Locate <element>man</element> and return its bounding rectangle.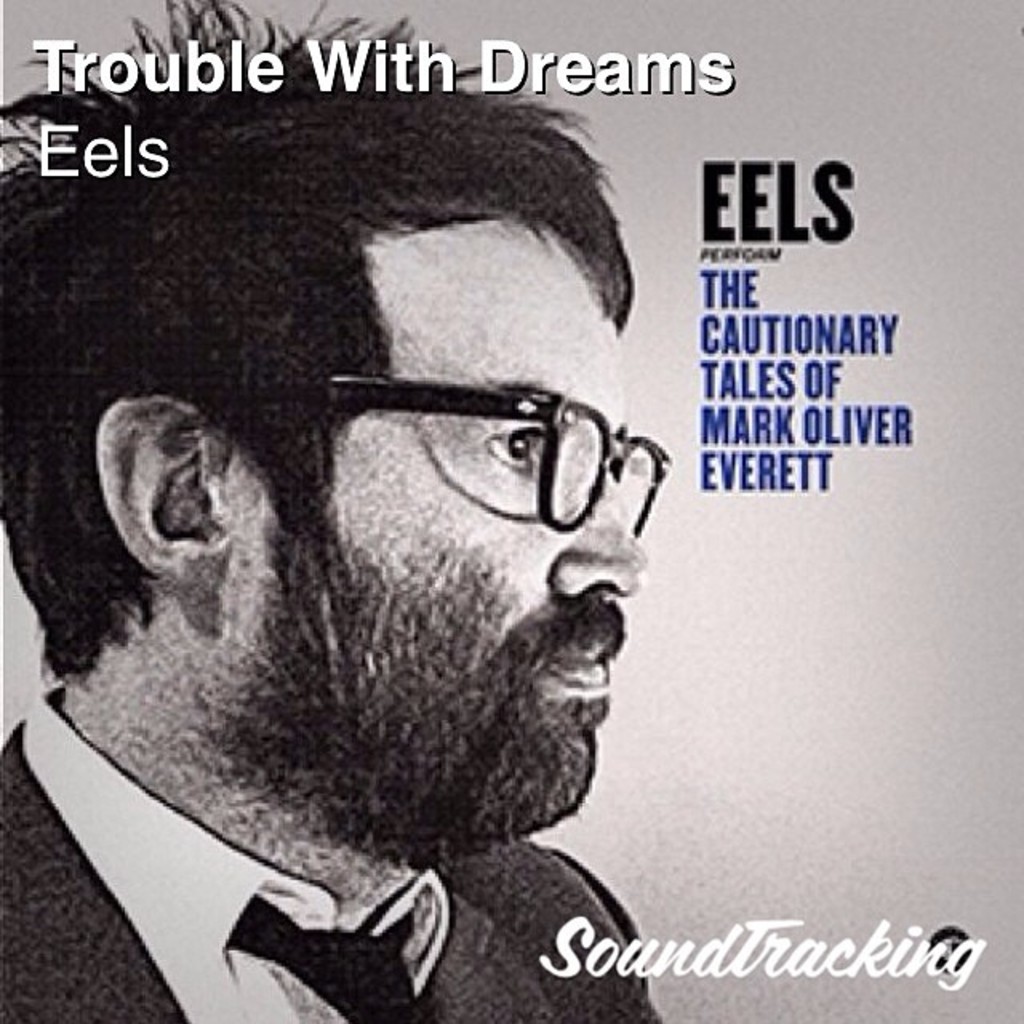
<bbox>0, 59, 814, 1023</bbox>.
